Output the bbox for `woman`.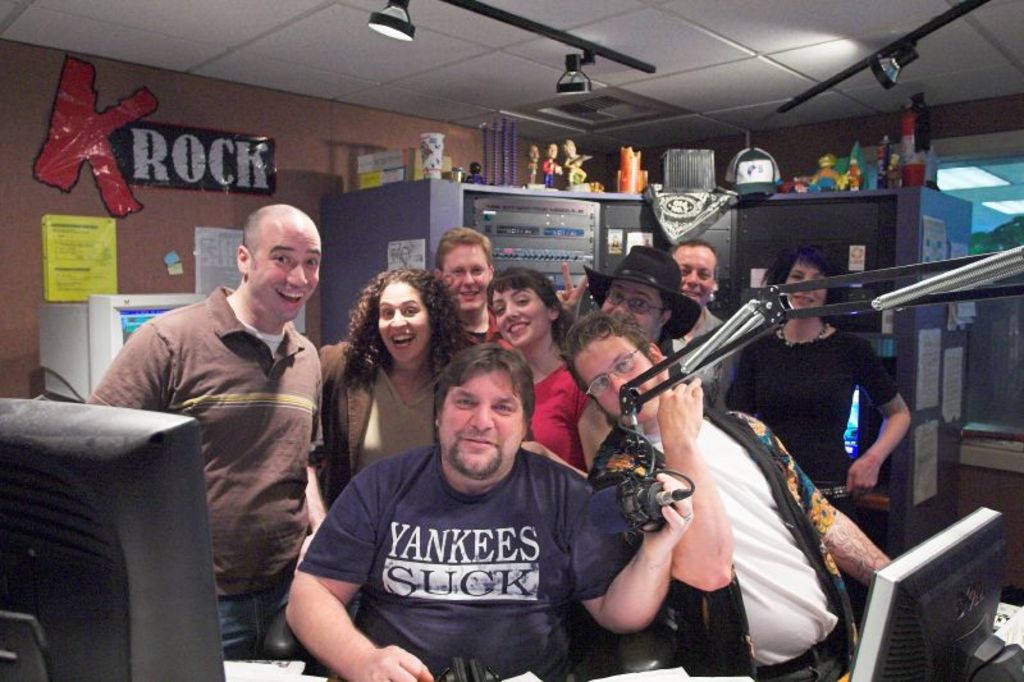
Rect(483, 258, 588, 462).
